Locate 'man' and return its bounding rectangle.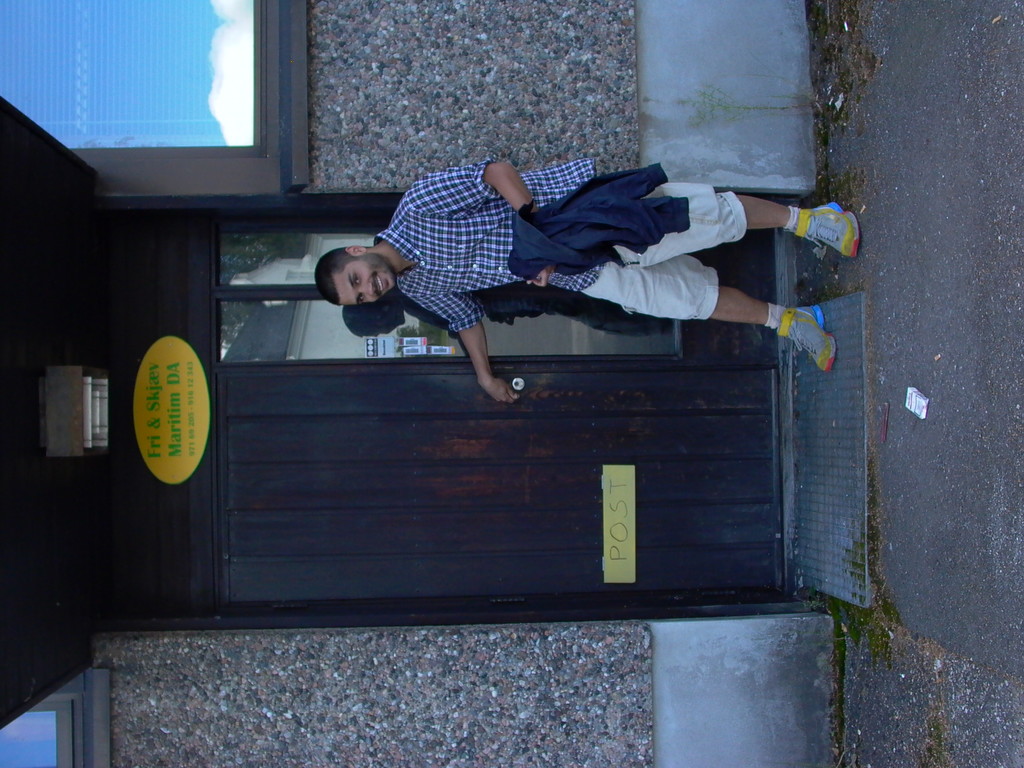
[x1=289, y1=164, x2=797, y2=396].
